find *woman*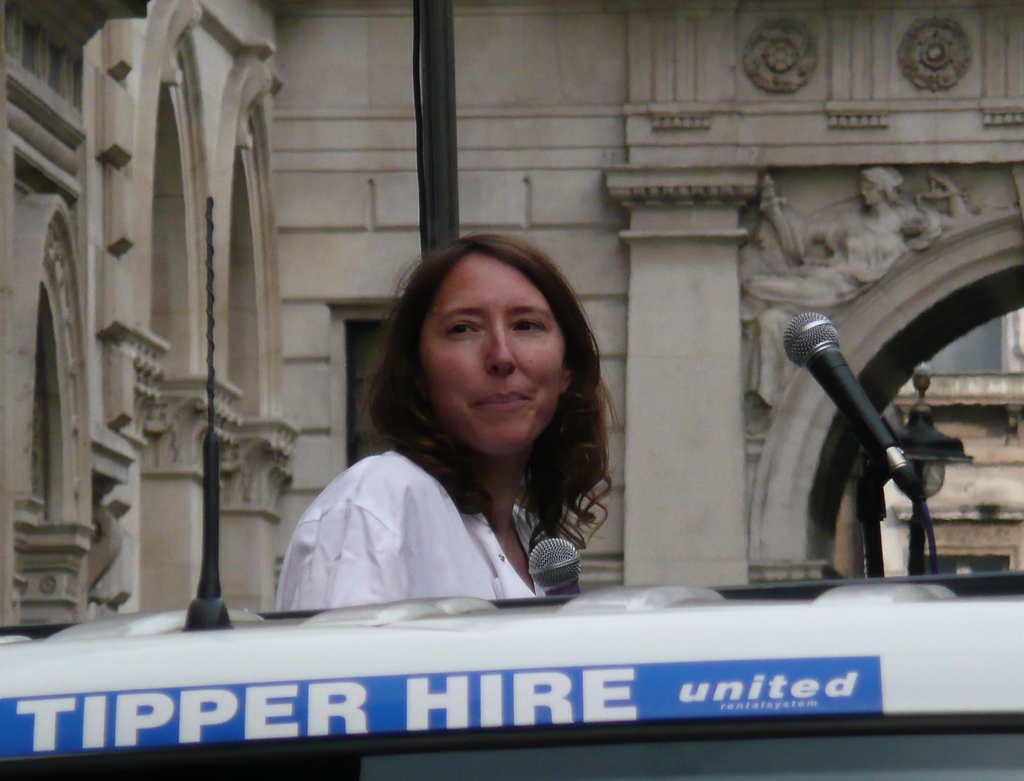
pyautogui.locateOnScreen(255, 246, 659, 629)
